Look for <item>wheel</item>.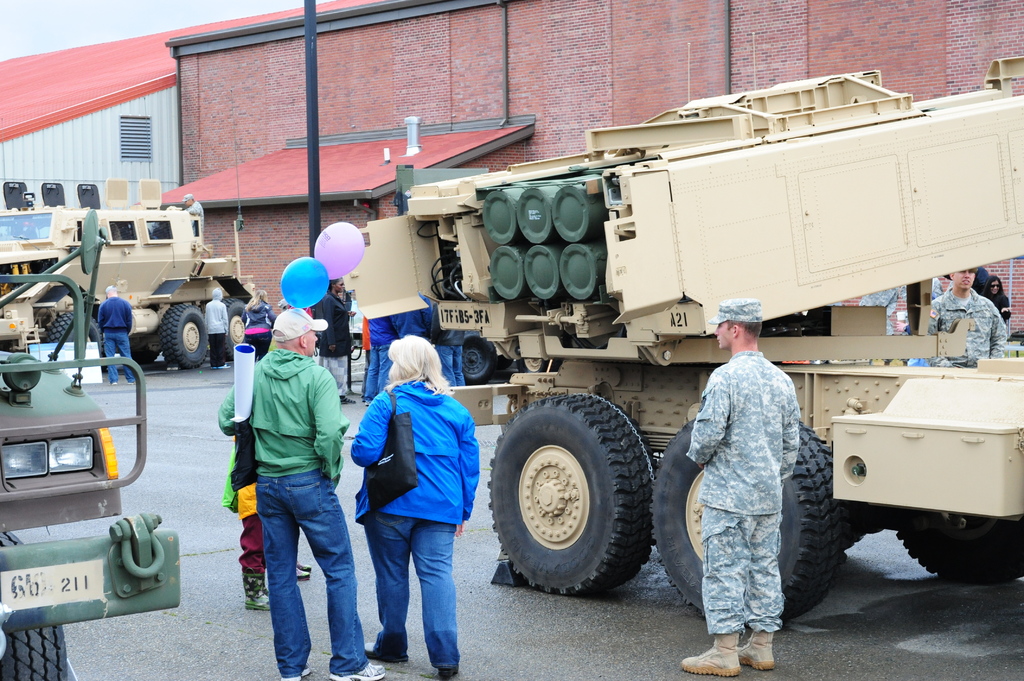
Found: 456/337/495/387.
